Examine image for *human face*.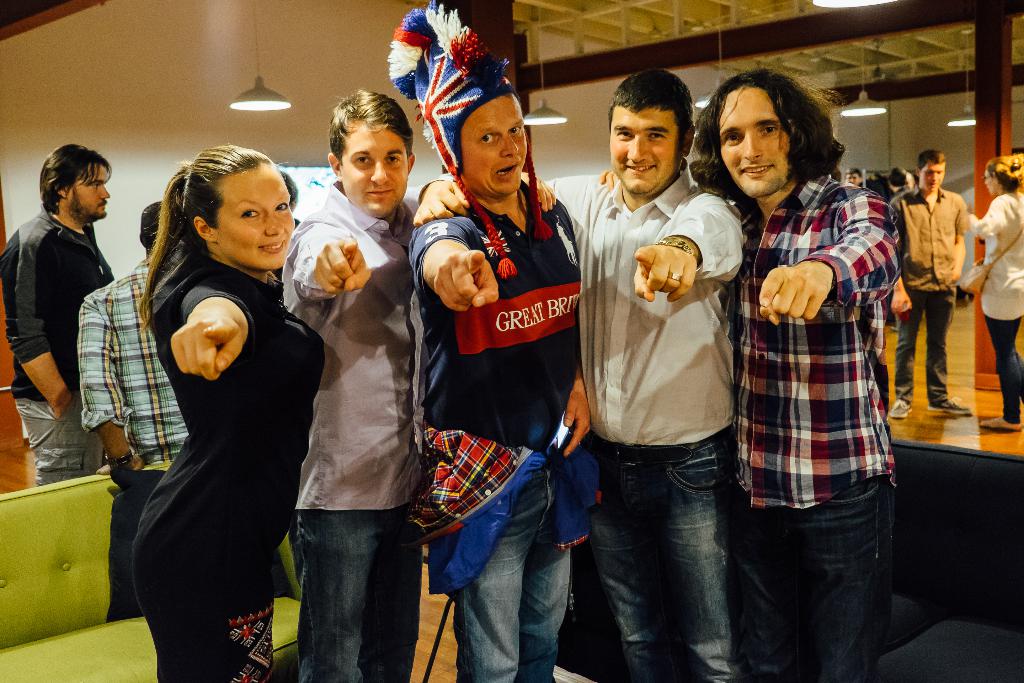
Examination result: left=460, top=95, right=532, bottom=197.
